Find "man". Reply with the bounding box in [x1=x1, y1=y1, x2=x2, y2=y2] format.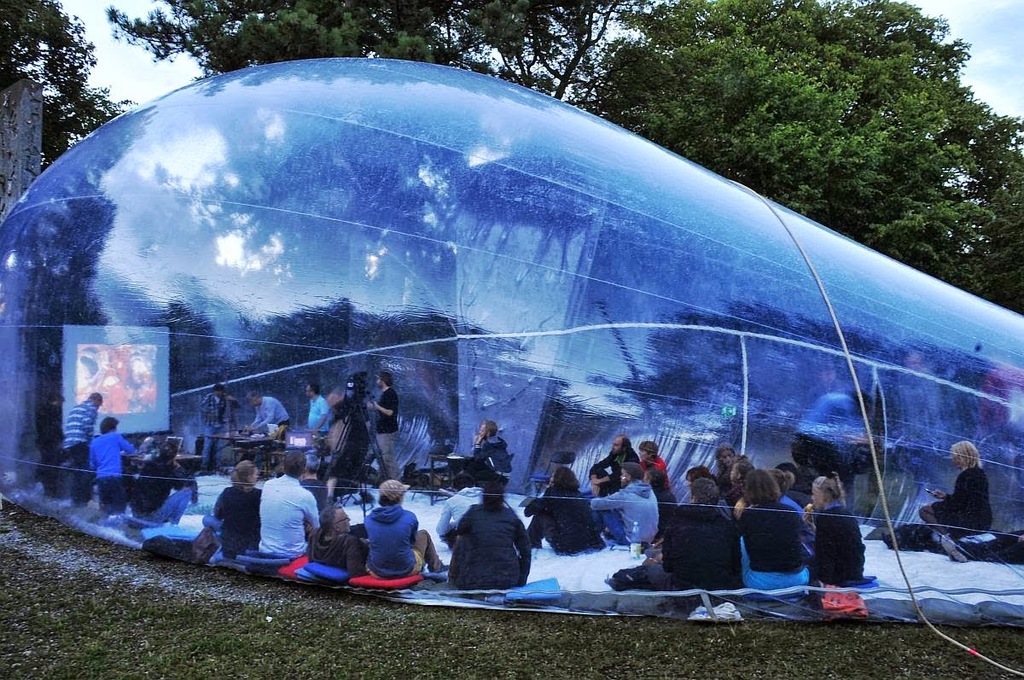
[x1=305, y1=382, x2=331, y2=436].
